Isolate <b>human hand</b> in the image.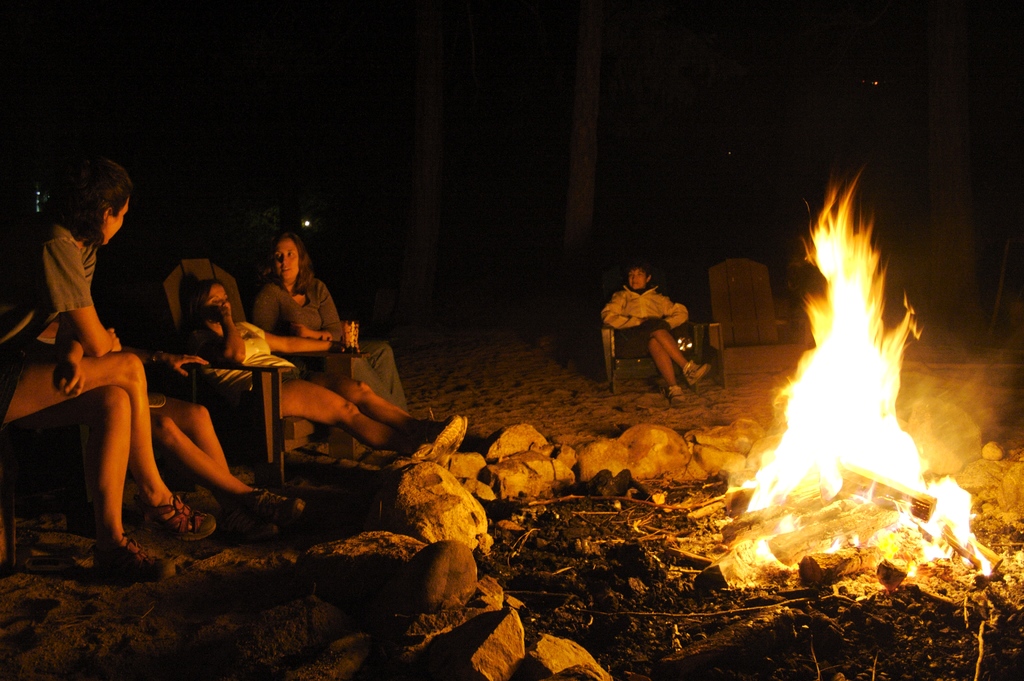
Isolated region: bbox=(212, 300, 233, 324).
